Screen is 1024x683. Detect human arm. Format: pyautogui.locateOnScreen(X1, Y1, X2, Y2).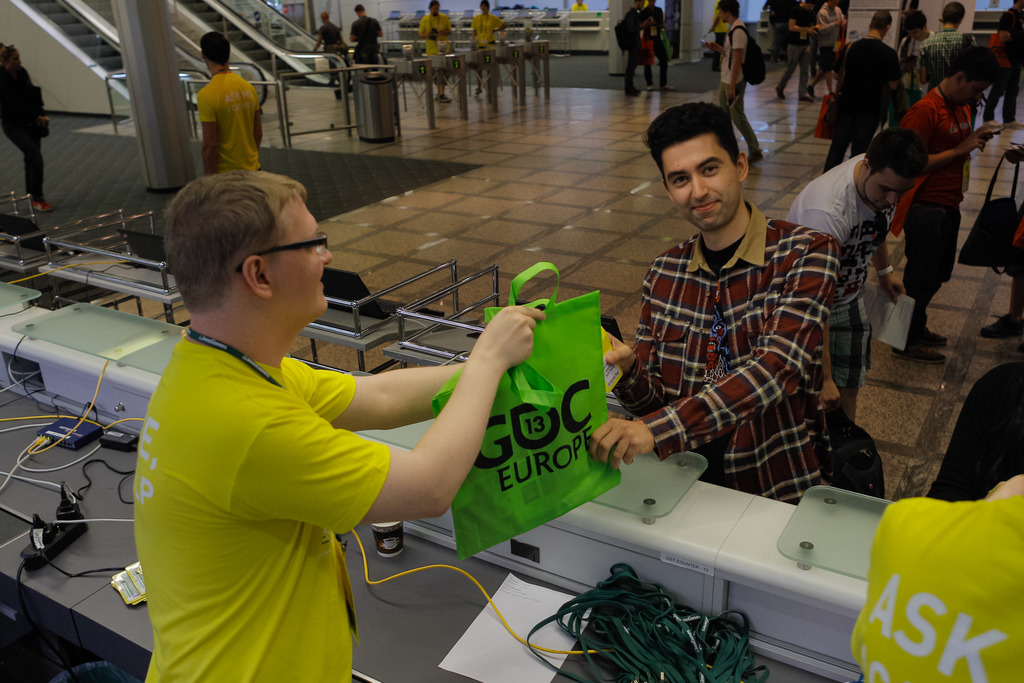
pyautogui.locateOnScreen(331, 21, 346, 46).
